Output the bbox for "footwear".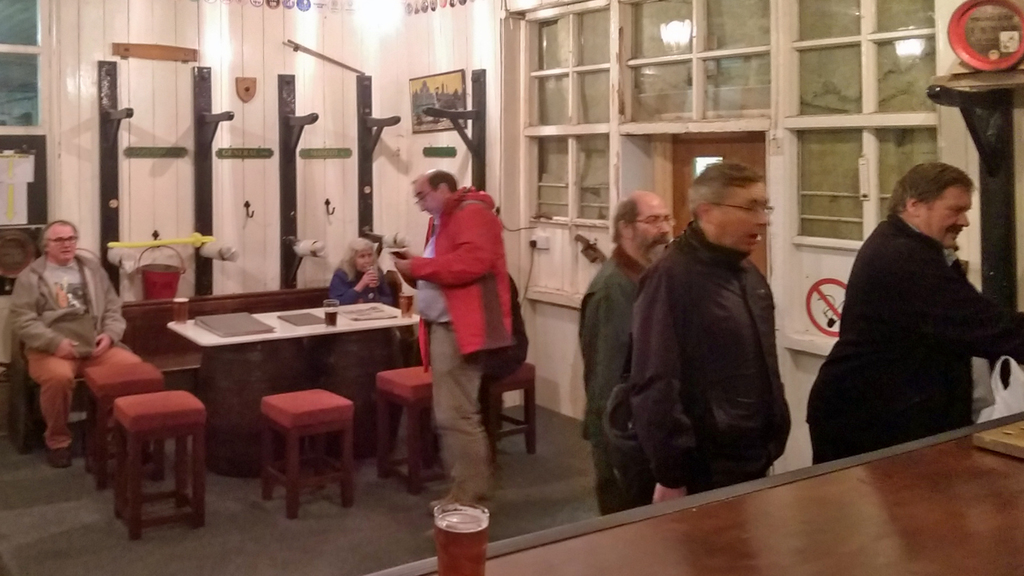
[48, 443, 74, 469].
